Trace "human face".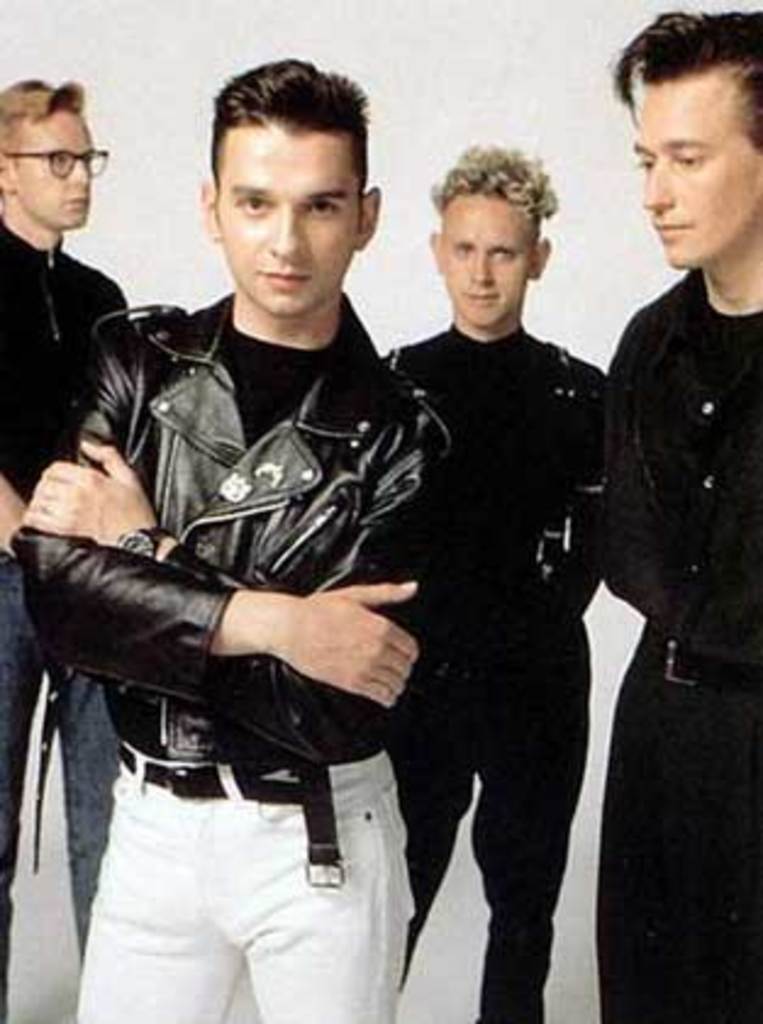
Traced to (7, 107, 98, 229).
